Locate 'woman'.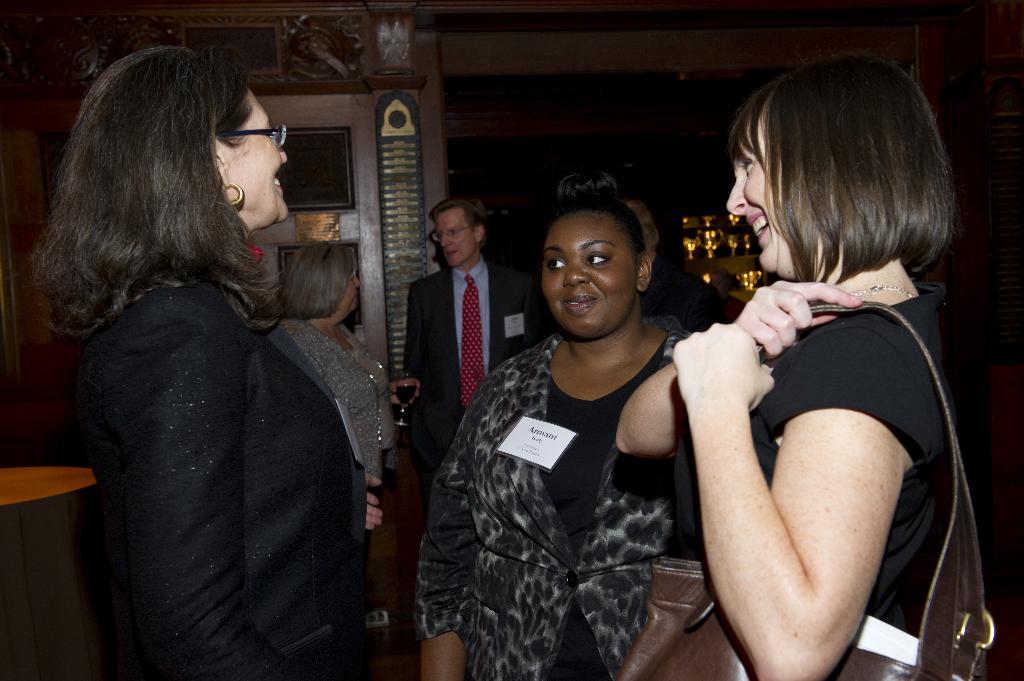
Bounding box: {"x1": 24, "y1": 46, "x2": 379, "y2": 680}.
